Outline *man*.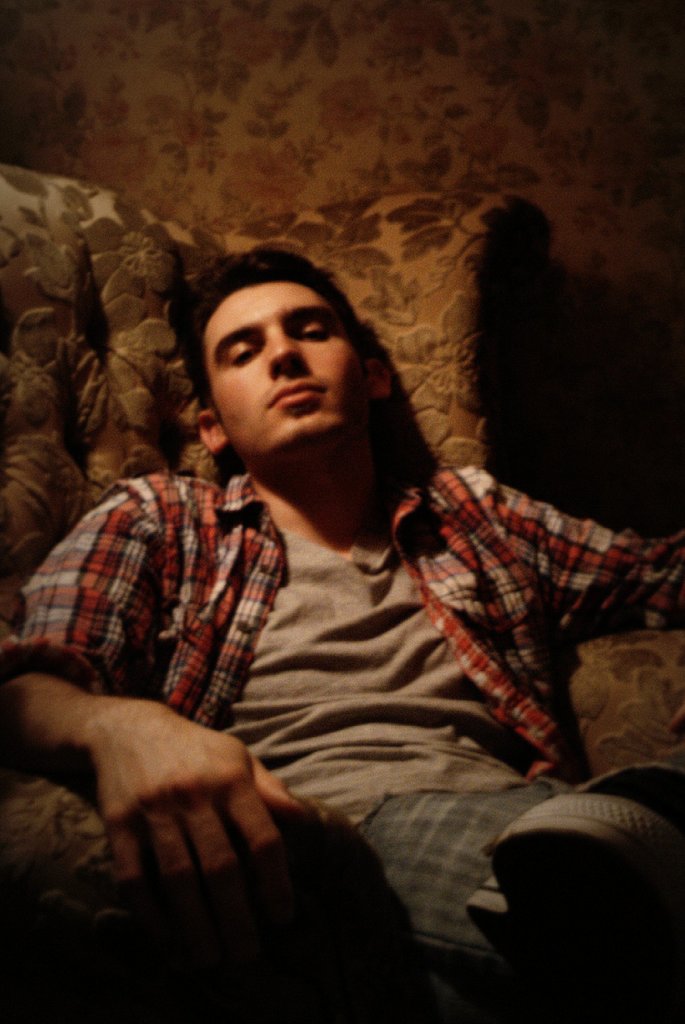
Outline: box=[45, 243, 615, 897].
